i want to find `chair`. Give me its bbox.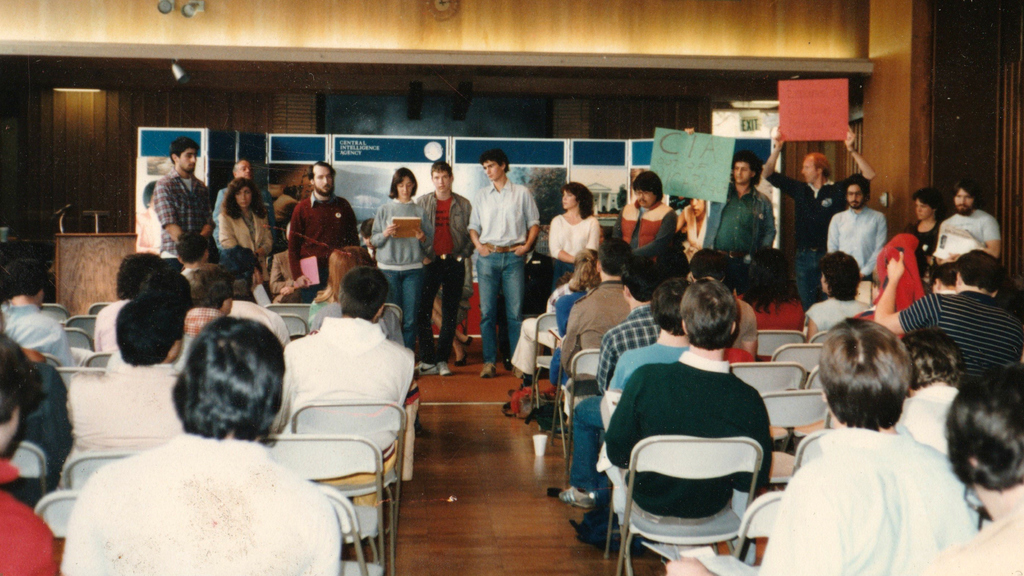
{"left": 755, "top": 328, "right": 808, "bottom": 362}.
